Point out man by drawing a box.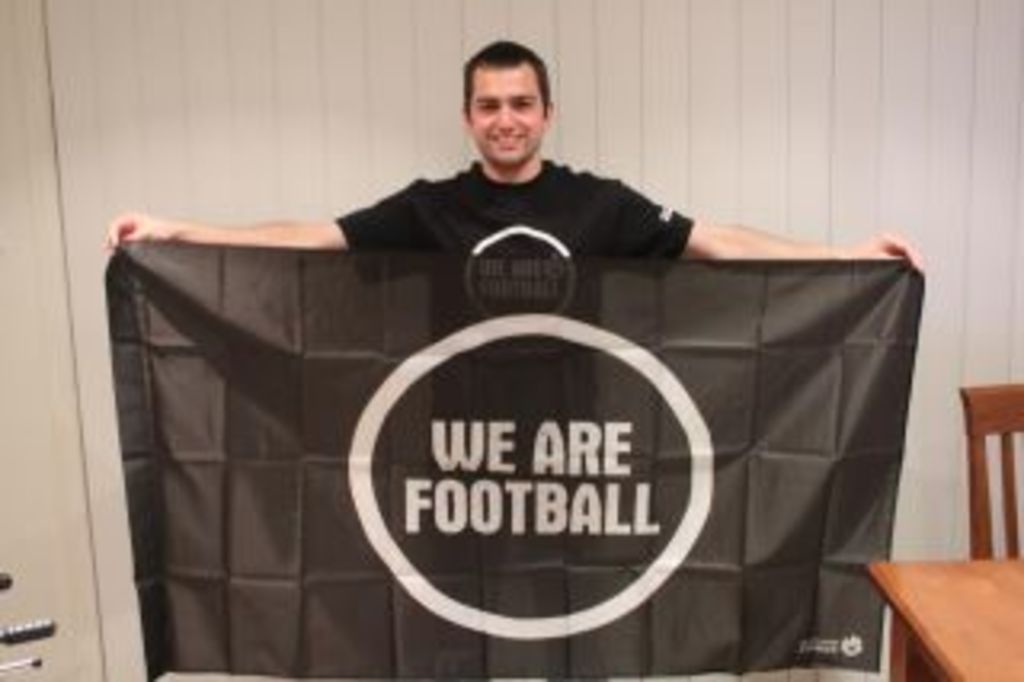
bbox=(150, 77, 883, 660).
